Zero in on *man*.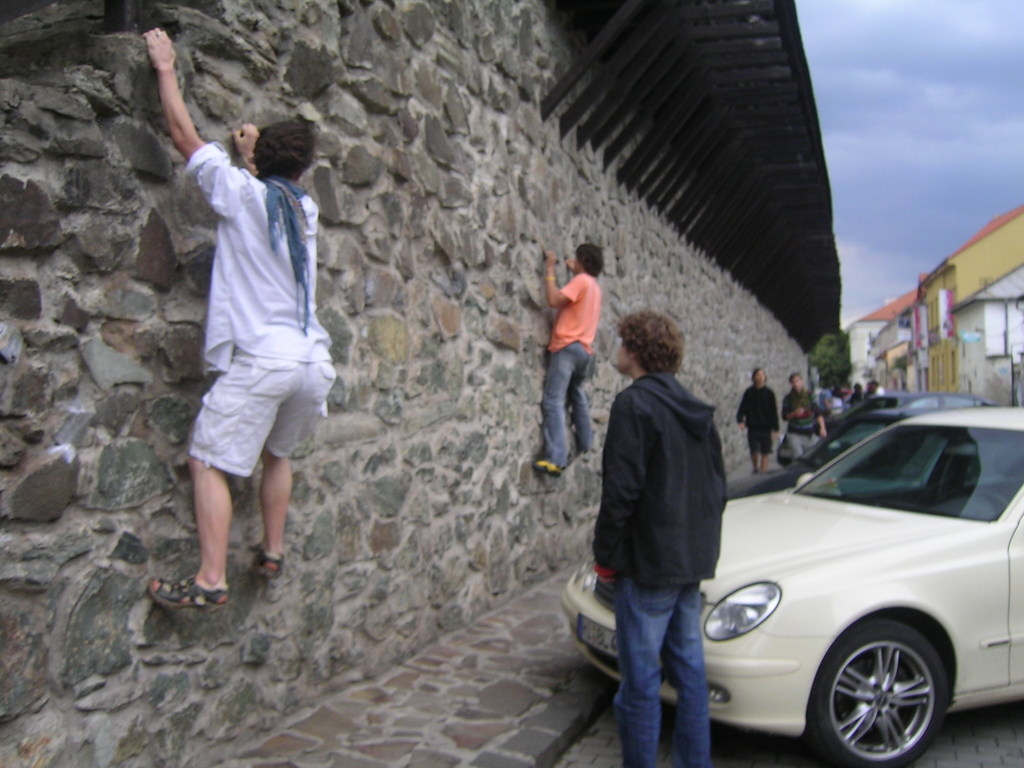
Zeroed in: BBox(780, 371, 832, 460).
